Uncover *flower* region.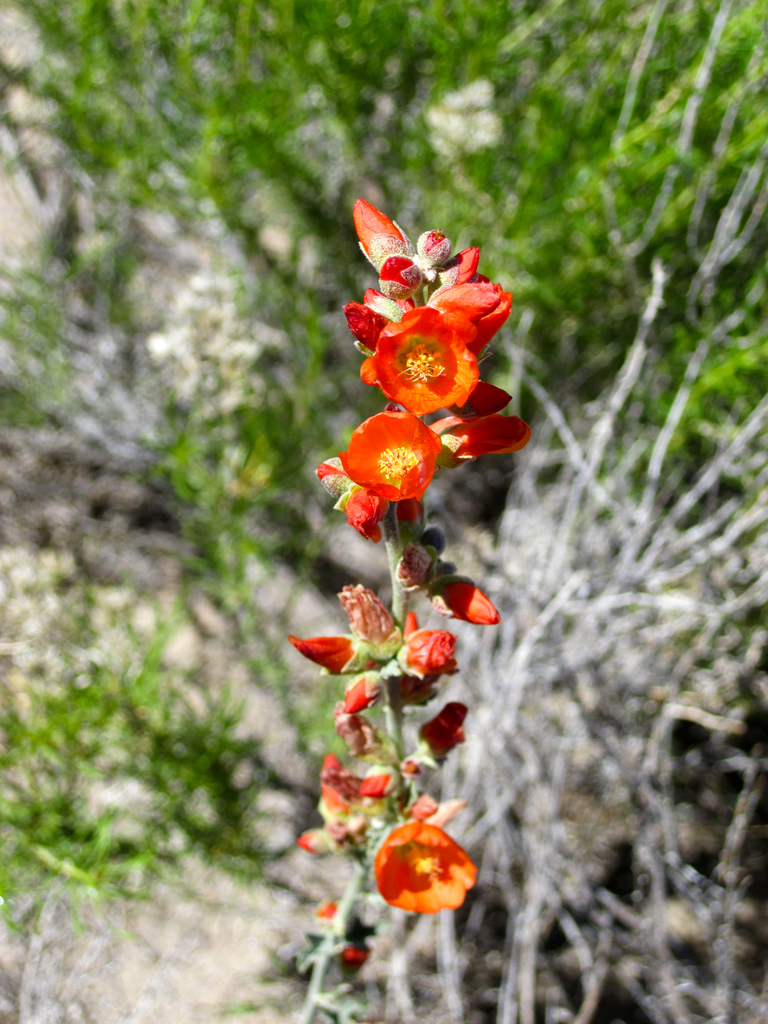
Uncovered: x1=401, y1=625, x2=458, y2=672.
